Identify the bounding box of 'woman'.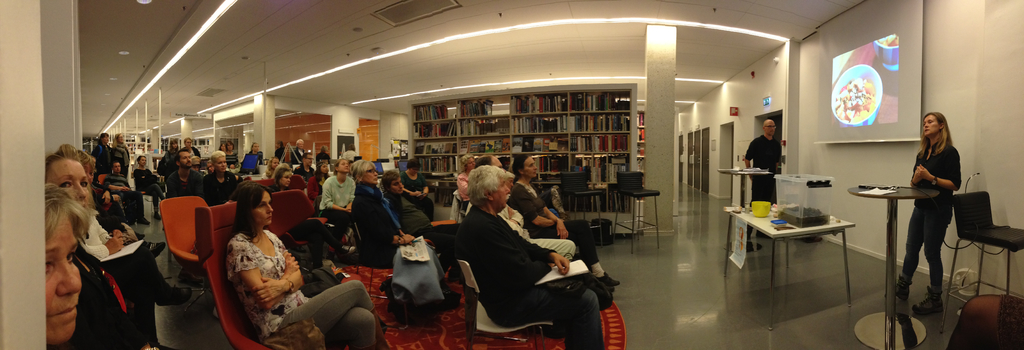
BBox(886, 112, 963, 316).
